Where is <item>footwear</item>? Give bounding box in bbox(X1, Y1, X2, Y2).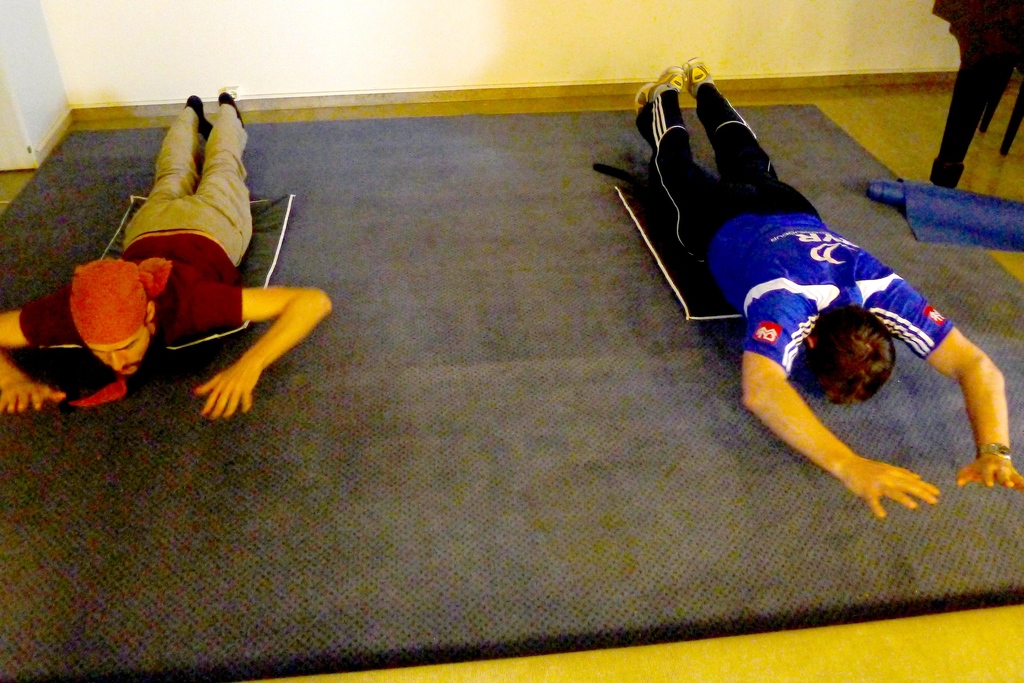
bbox(636, 63, 680, 117).
